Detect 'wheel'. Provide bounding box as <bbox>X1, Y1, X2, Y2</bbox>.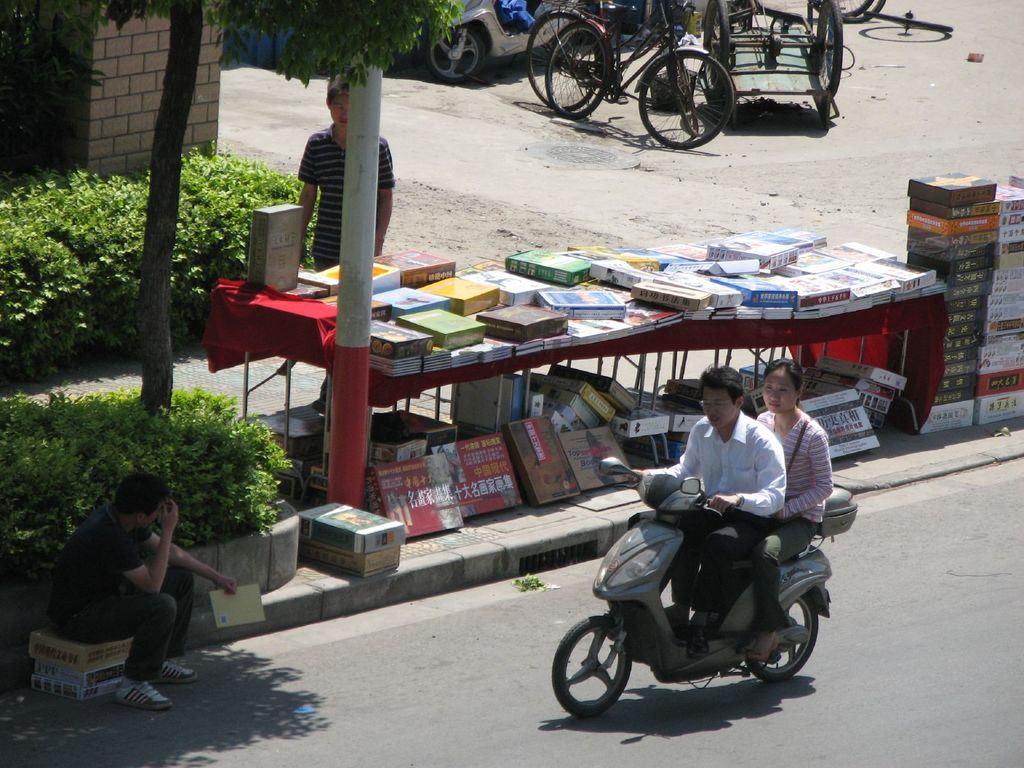
<bbox>845, 0, 883, 24</bbox>.
